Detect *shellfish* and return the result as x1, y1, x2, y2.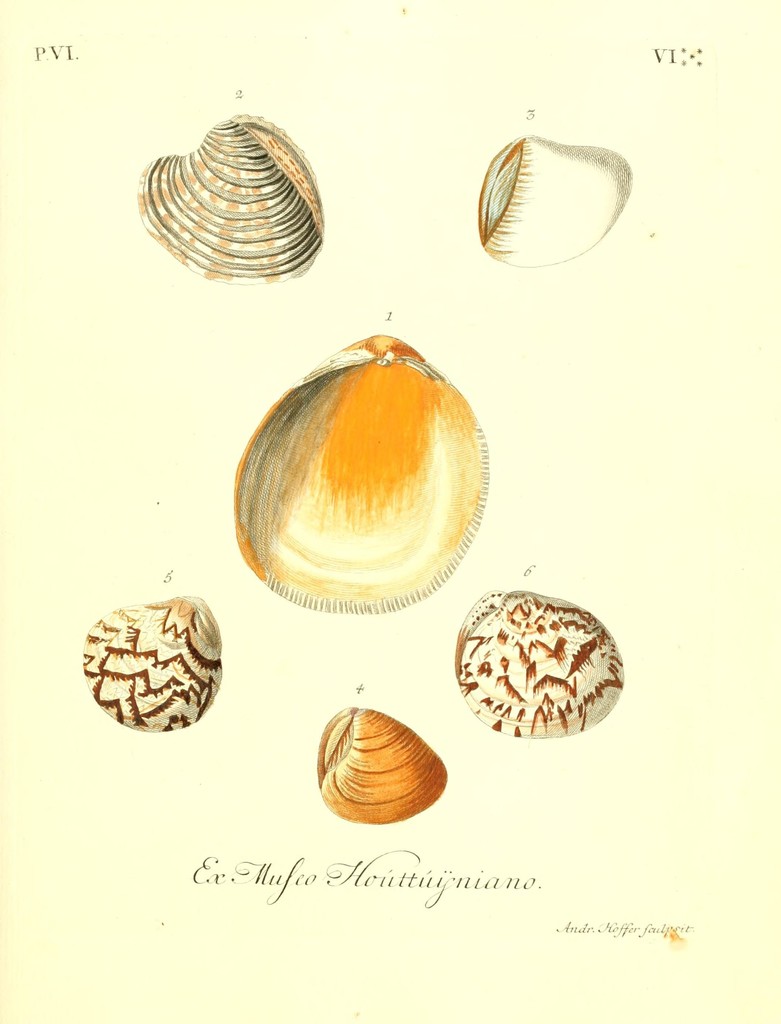
474, 133, 635, 274.
